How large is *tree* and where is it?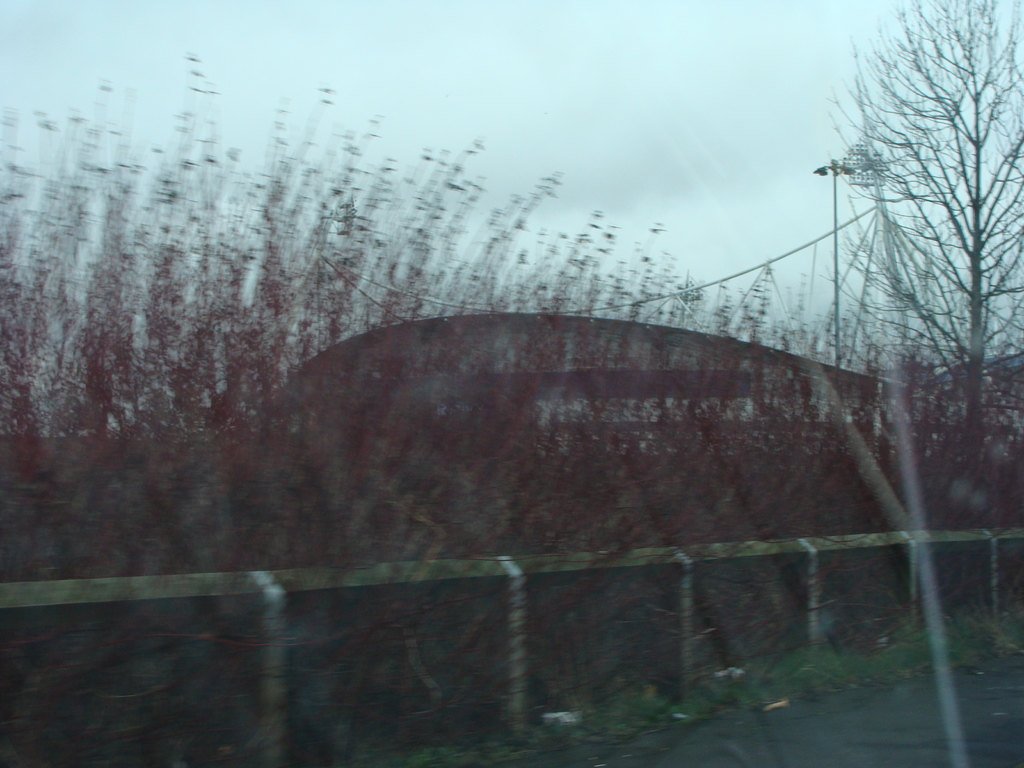
Bounding box: bbox(822, 29, 994, 421).
